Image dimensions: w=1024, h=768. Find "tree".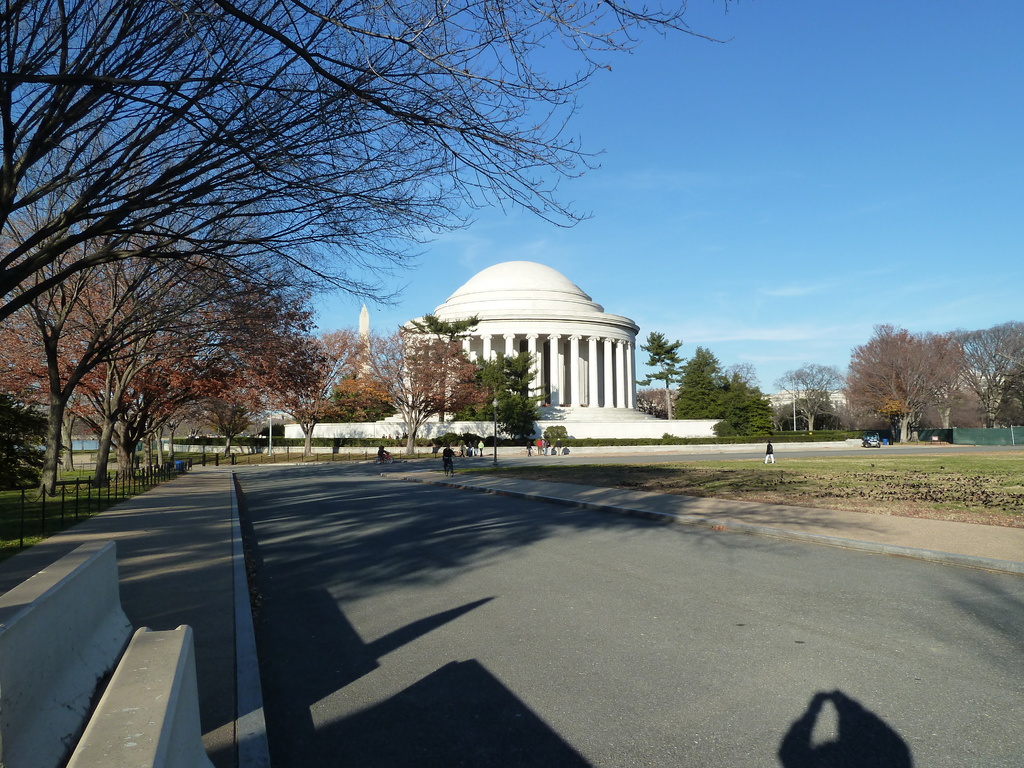
detection(396, 310, 488, 437).
